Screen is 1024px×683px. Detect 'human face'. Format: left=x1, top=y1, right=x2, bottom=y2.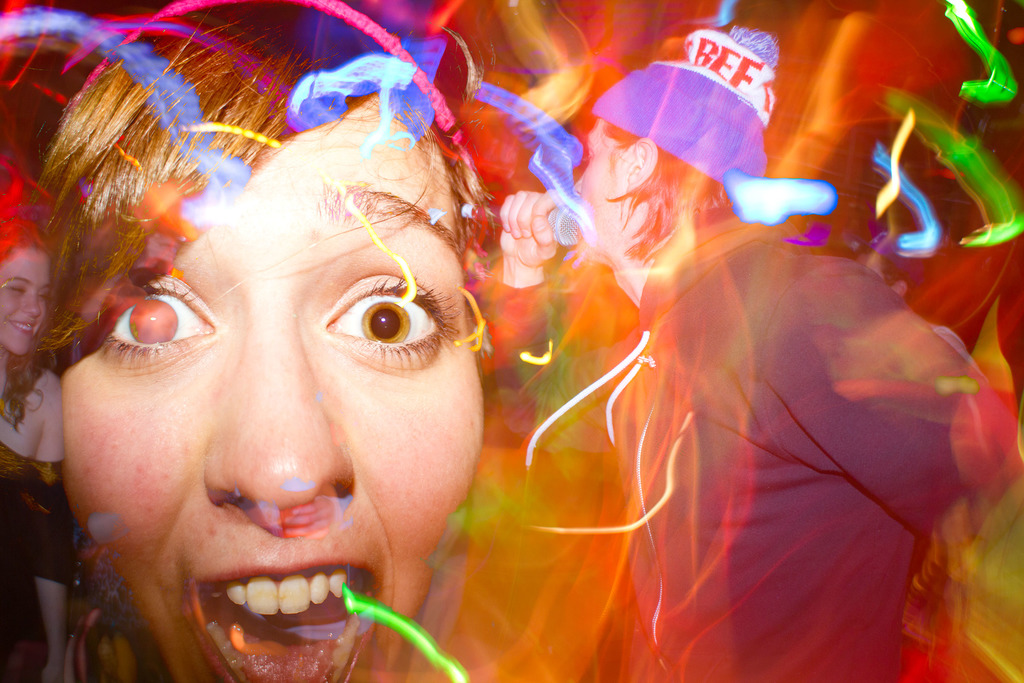
left=63, top=93, right=479, bottom=682.
